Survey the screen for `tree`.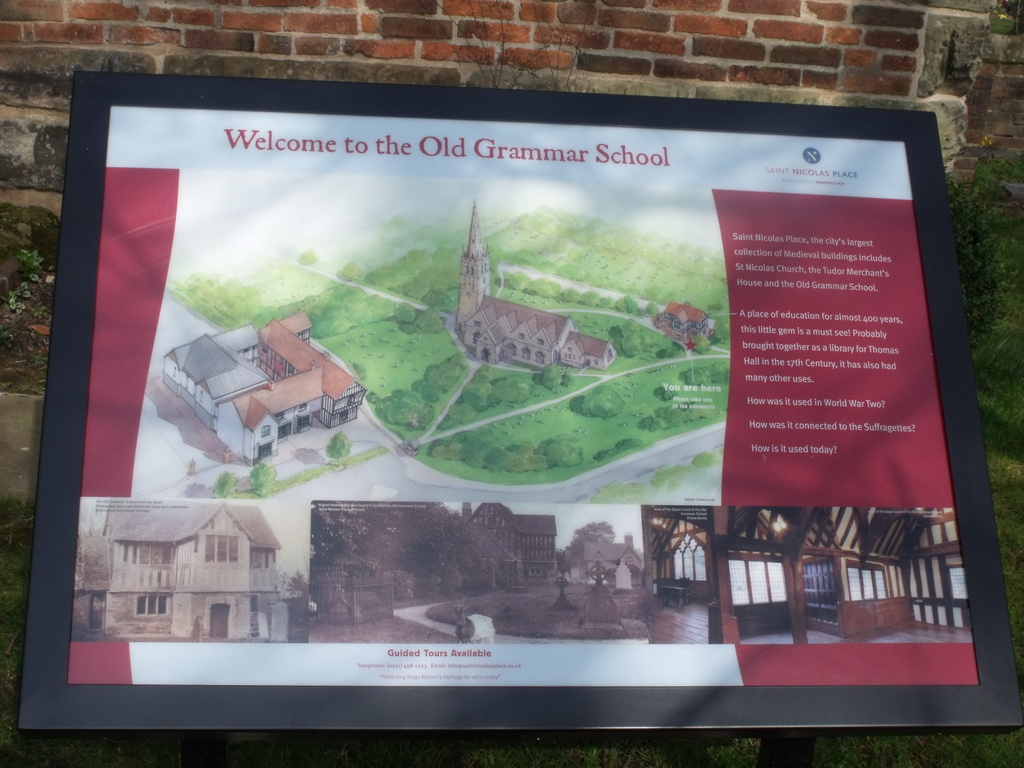
Survey found: 461 355 499 406.
